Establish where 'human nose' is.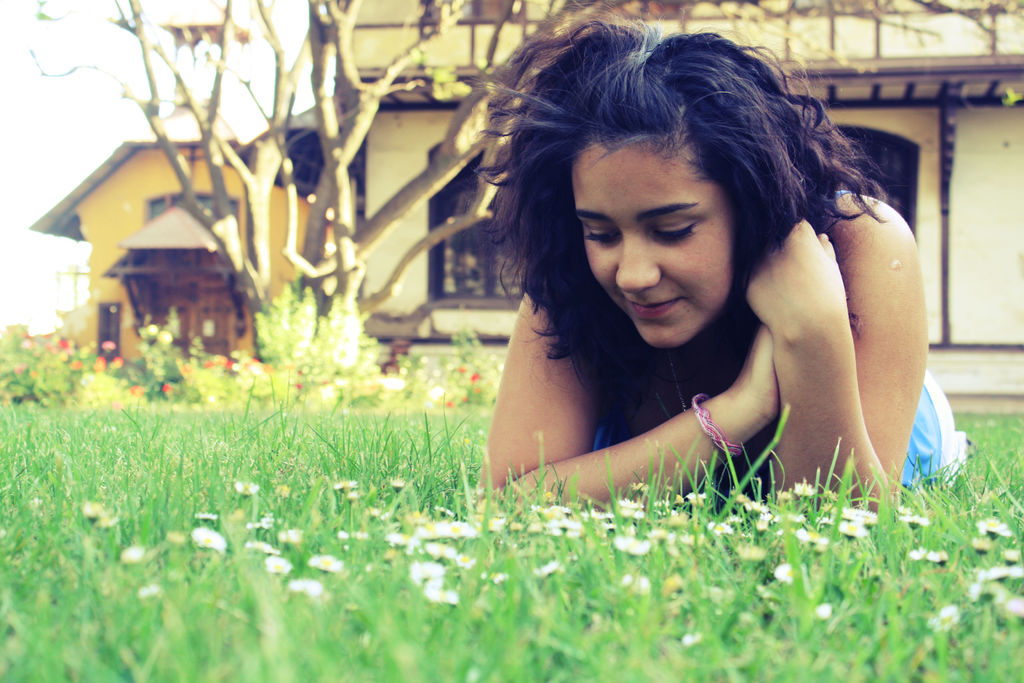
Established at (left=614, top=231, right=661, bottom=293).
